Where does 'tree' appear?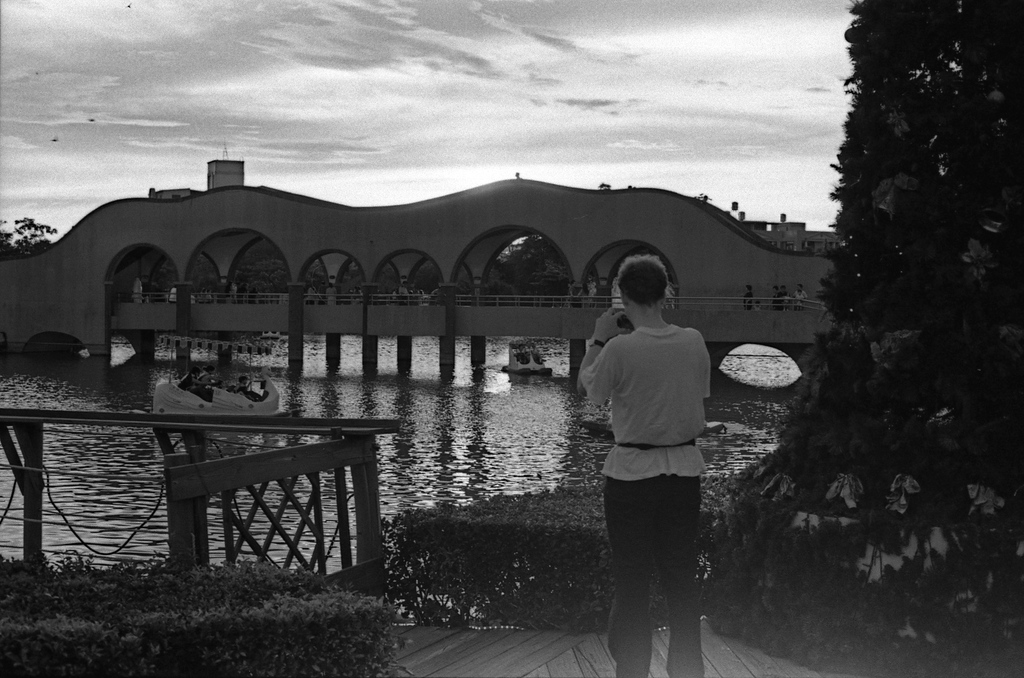
Appears at left=189, top=251, right=227, bottom=298.
